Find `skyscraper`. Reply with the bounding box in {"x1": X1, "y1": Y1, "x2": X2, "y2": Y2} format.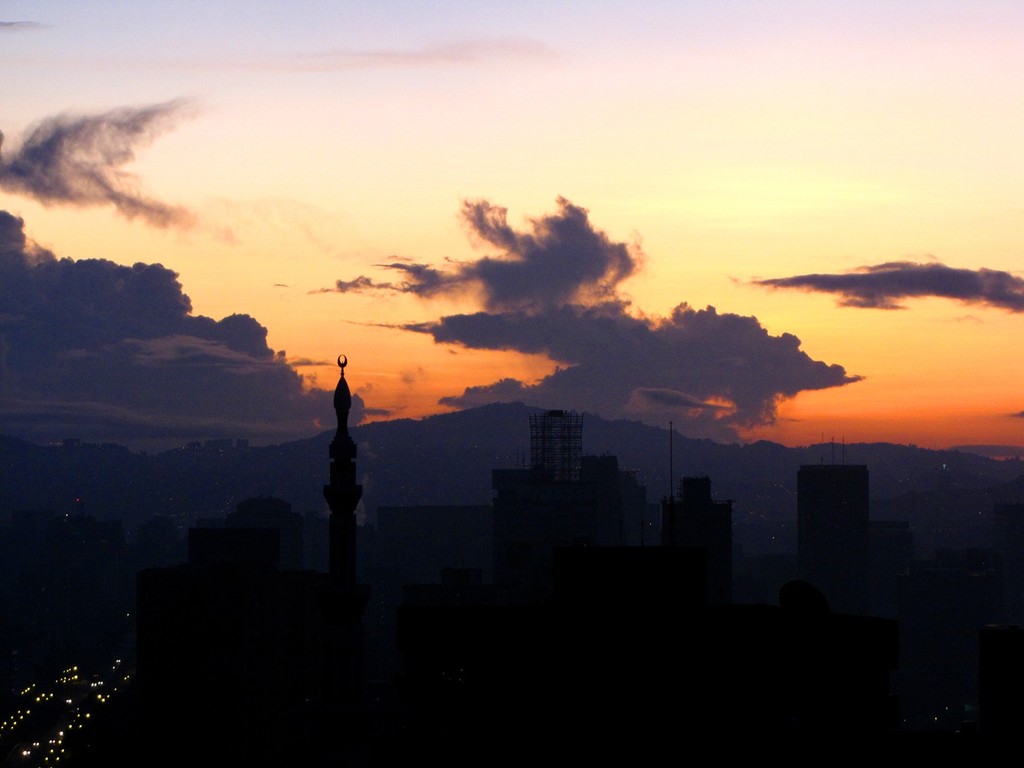
{"x1": 783, "y1": 451, "x2": 878, "y2": 615}.
